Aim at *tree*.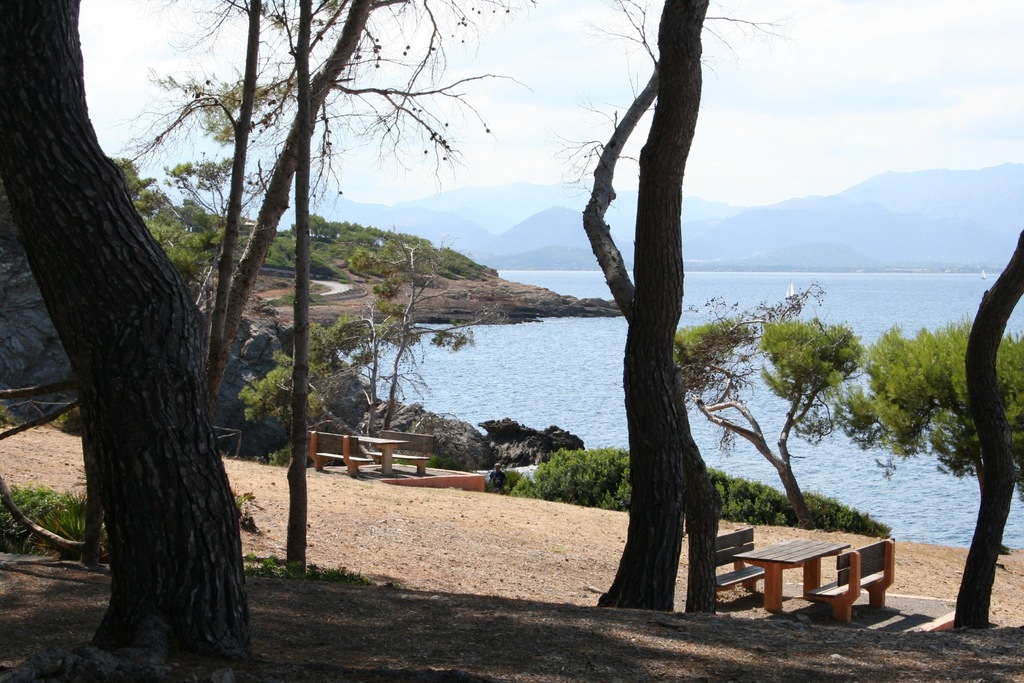
Aimed at x1=669, y1=283, x2=877, y2=542.
